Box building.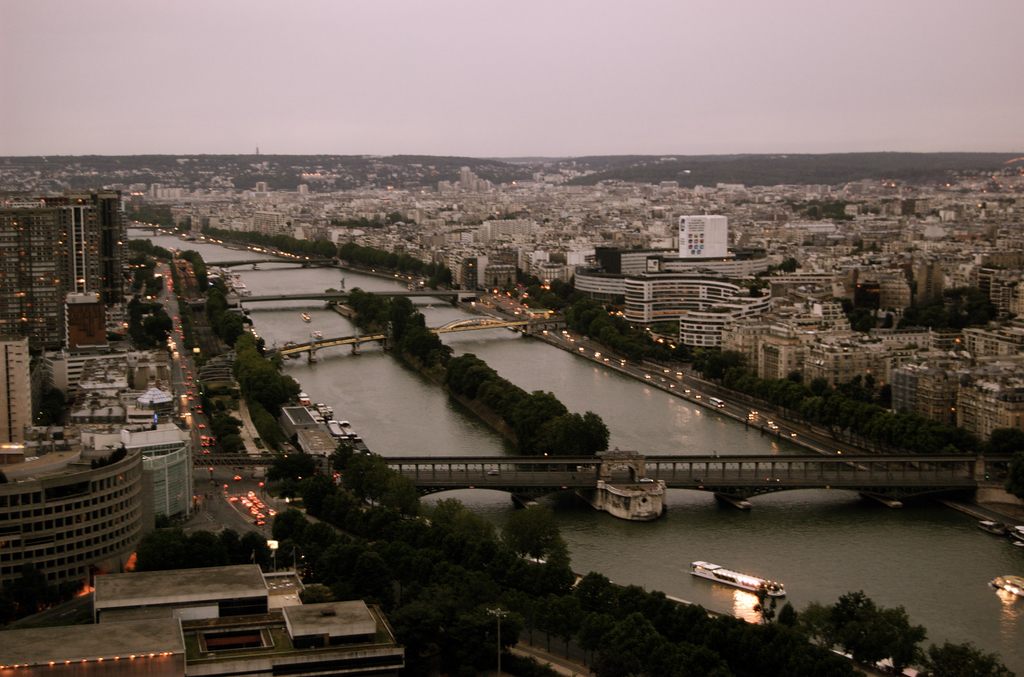
box=[141, 429, 190, 510].
